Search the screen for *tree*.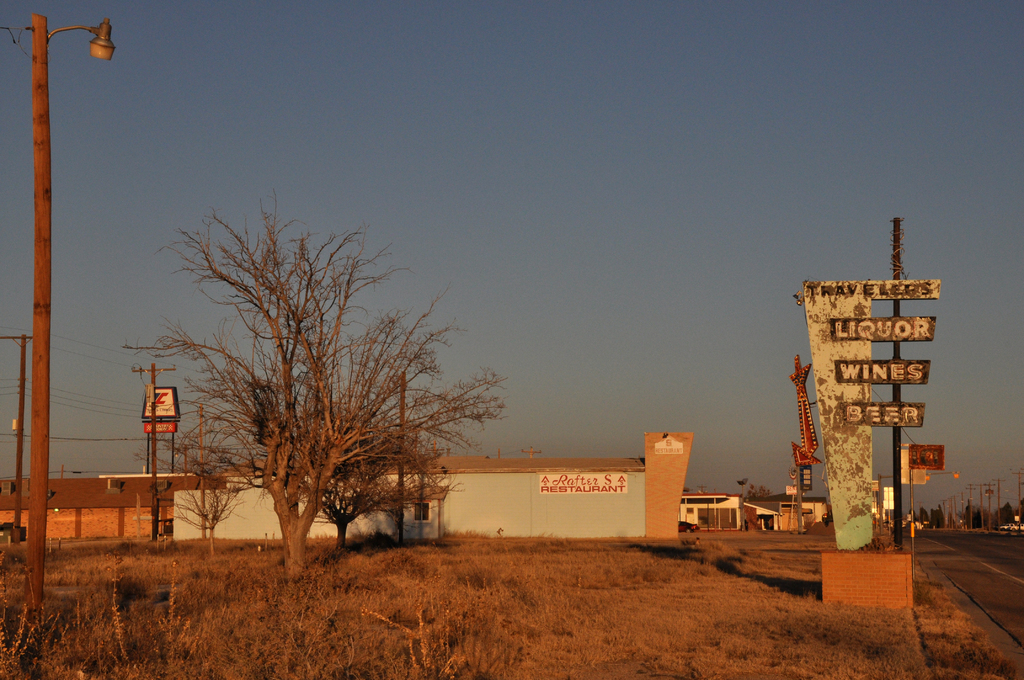
Found at box(132, 414, 246, 571).
